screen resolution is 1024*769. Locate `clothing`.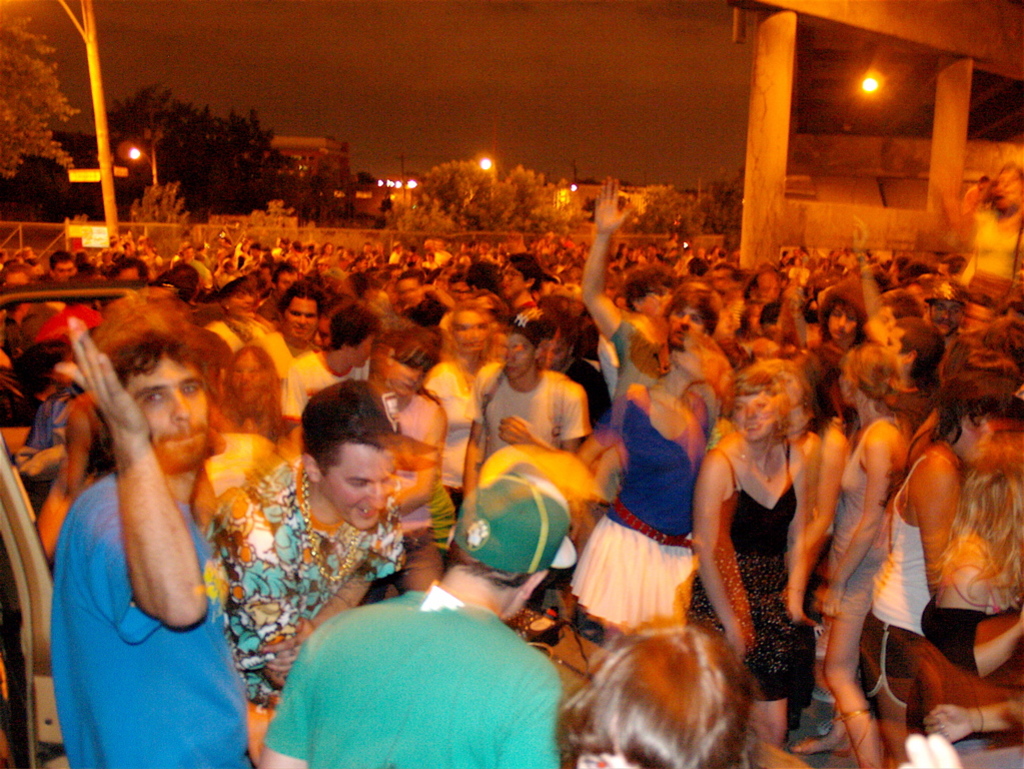
rect(828, 411, 925, 649).
